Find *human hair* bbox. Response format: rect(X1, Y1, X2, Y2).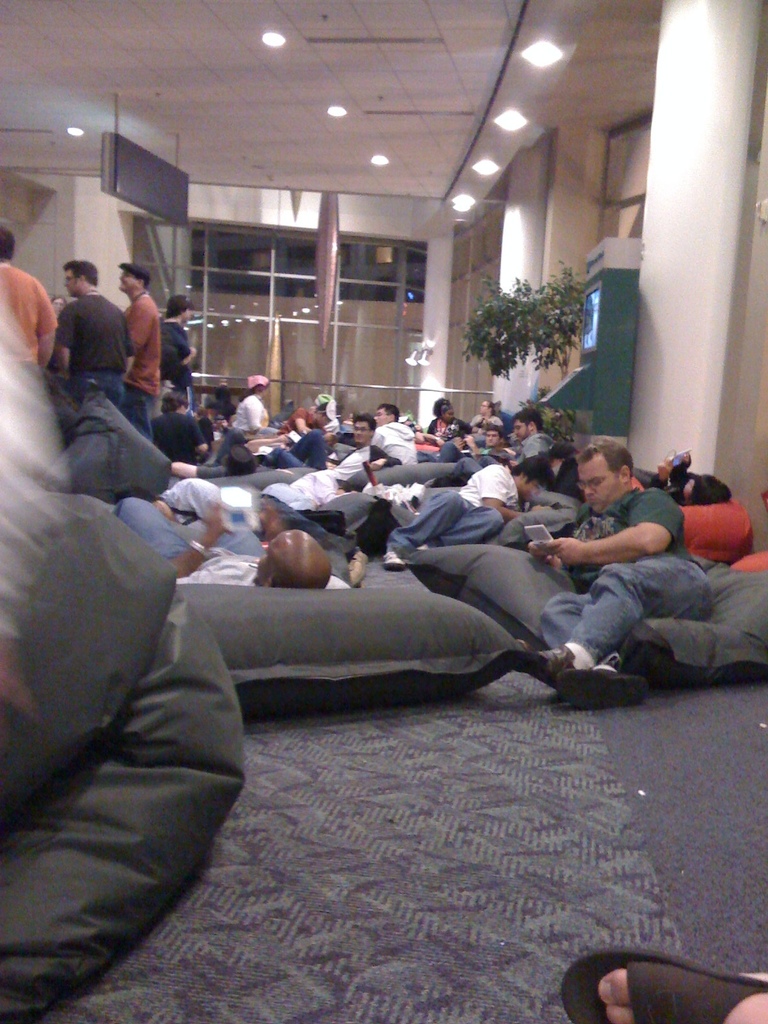
rect(61, 256, 98, 285).
